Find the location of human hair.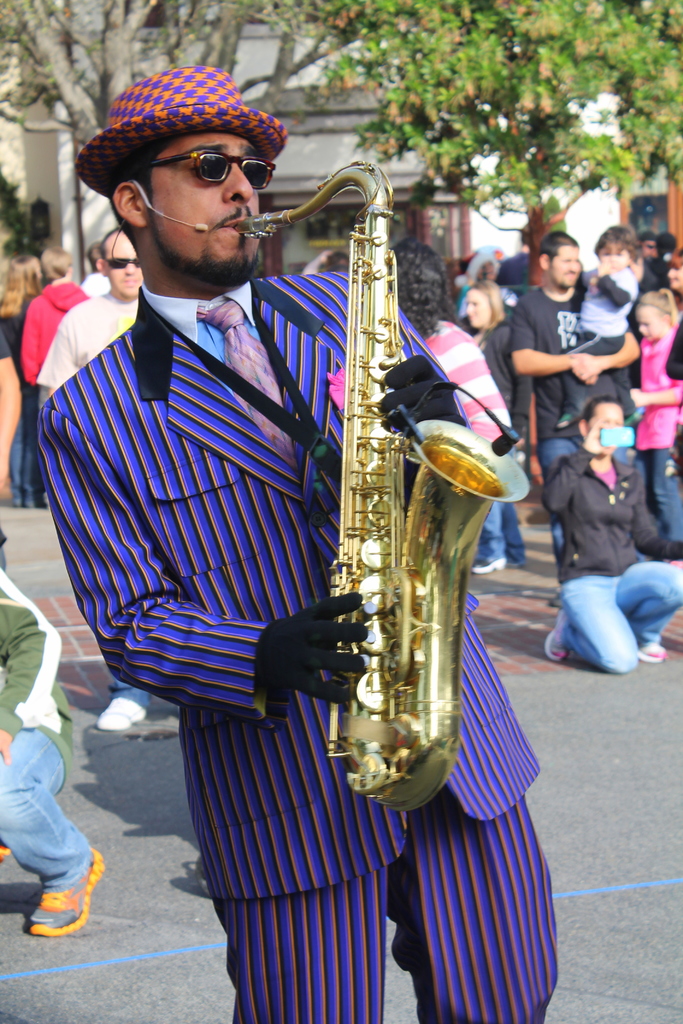
Location: x1=580 y1=225 x2=641 y2=264.
